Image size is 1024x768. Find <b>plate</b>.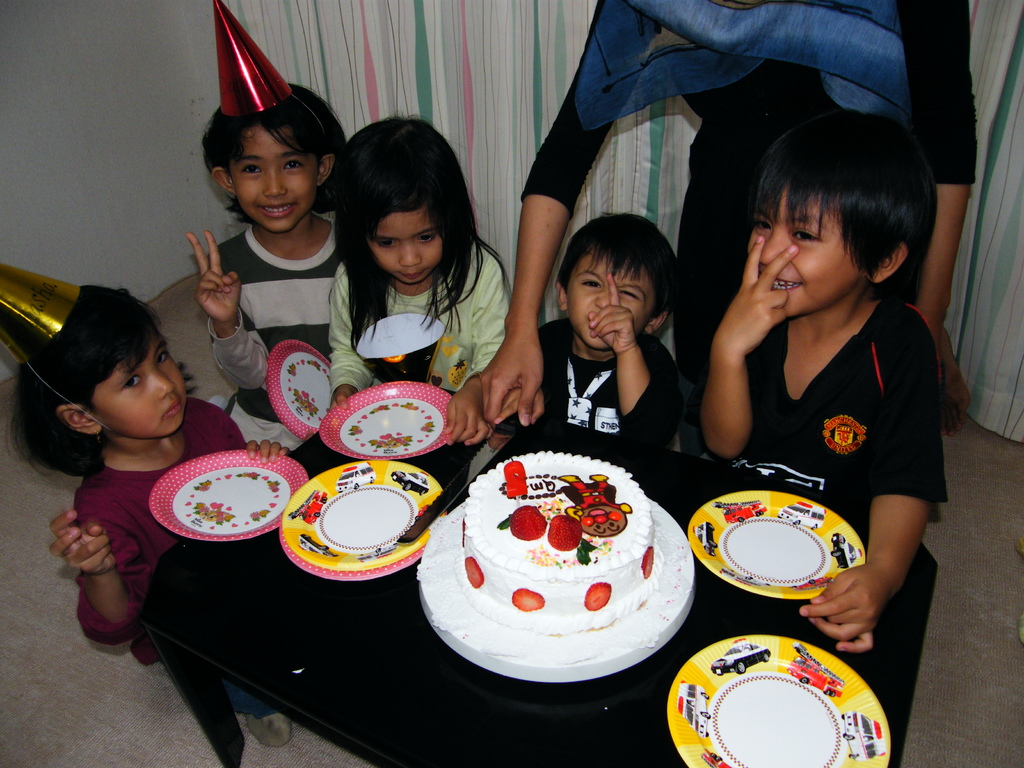
box=[326, 378, 461, 467].
